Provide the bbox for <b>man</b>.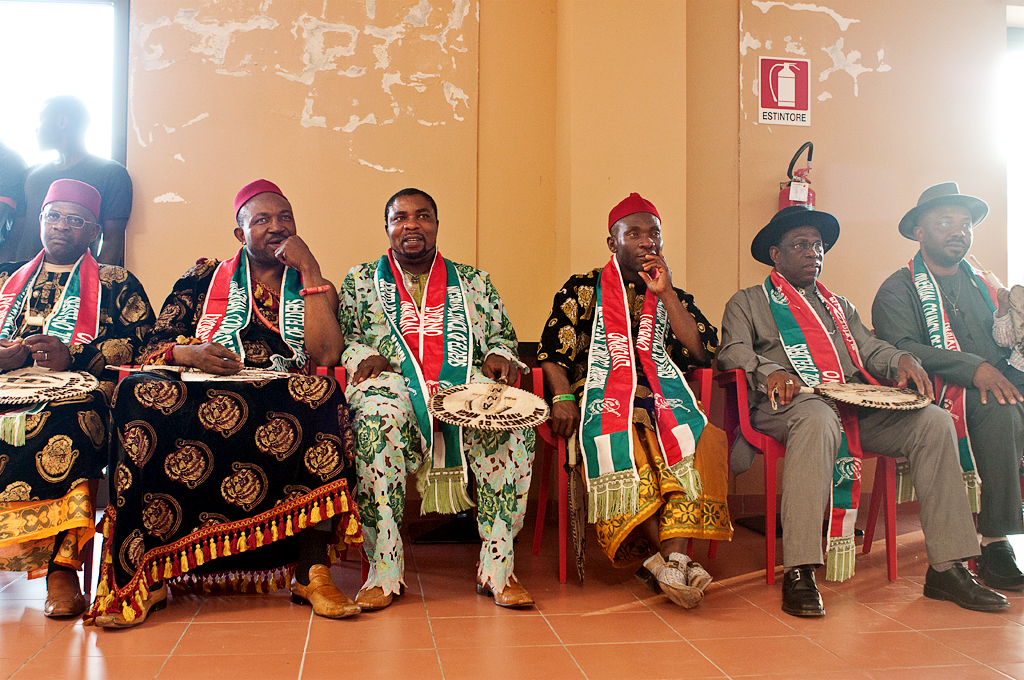
[336,181,541,615].
